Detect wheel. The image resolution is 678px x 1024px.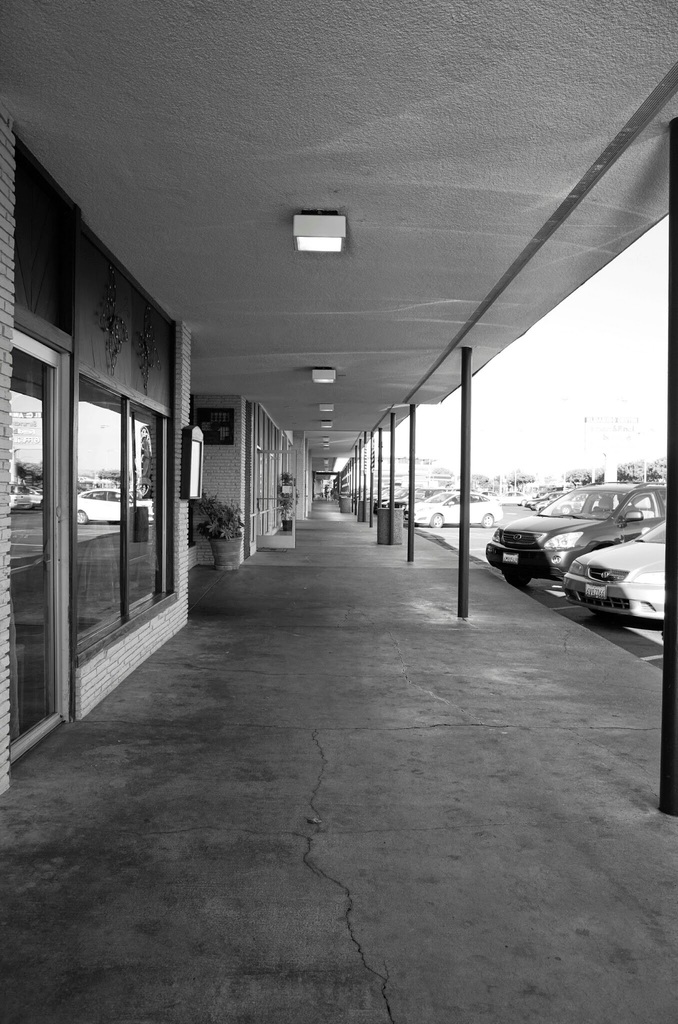
503, 571, 531, 590.
